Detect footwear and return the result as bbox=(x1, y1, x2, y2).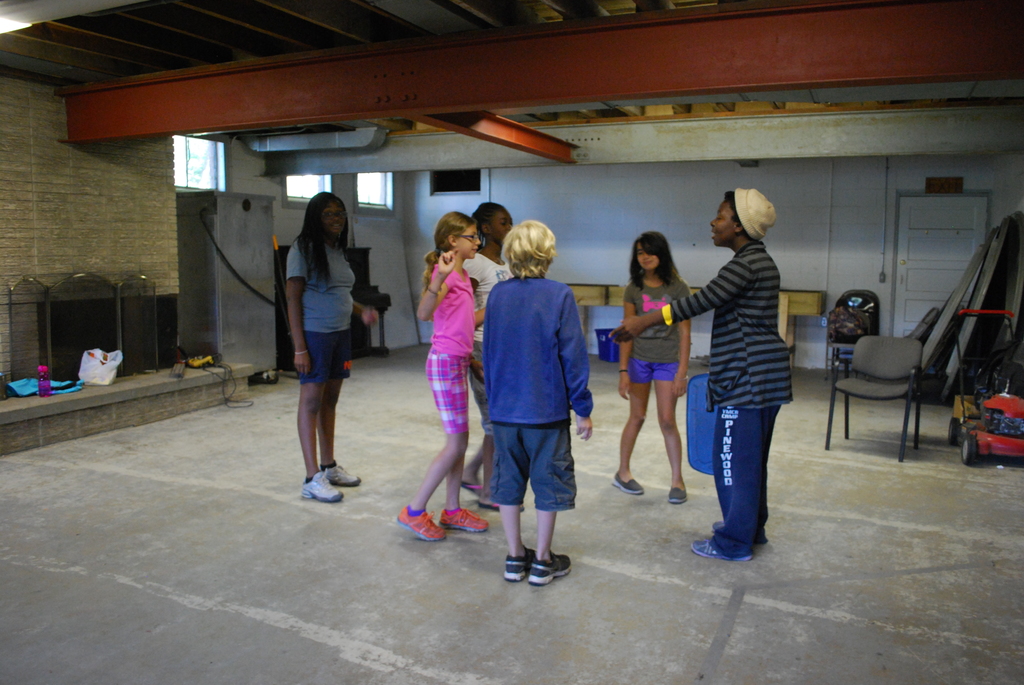
bbox=(442, 513, 495, 535).
